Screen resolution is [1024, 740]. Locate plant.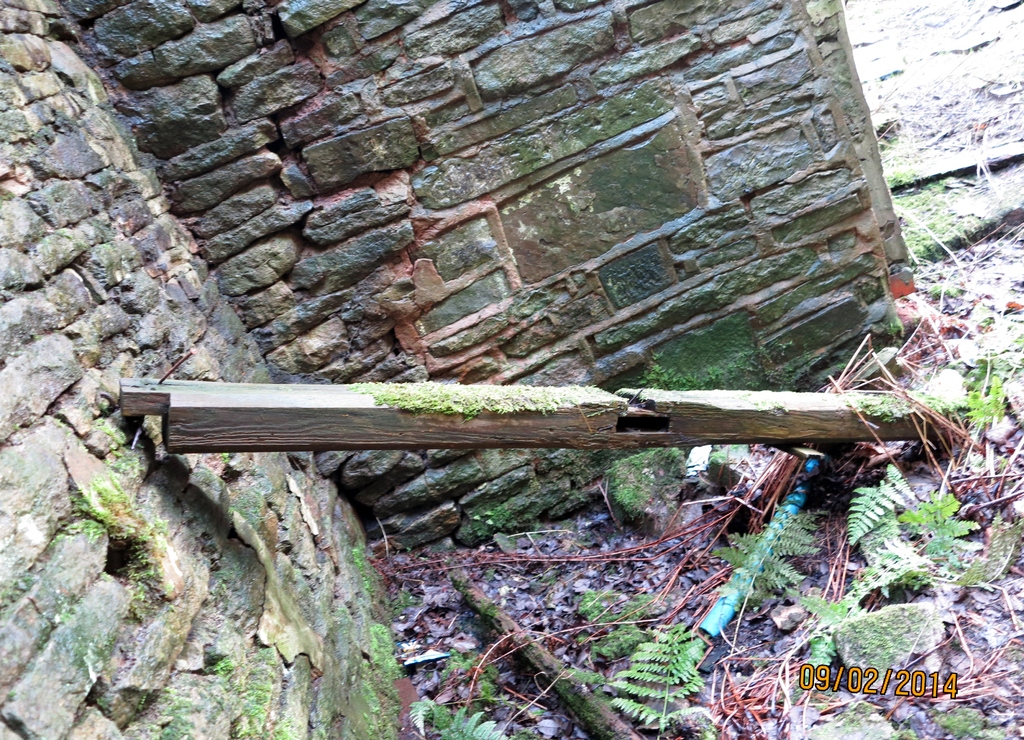
l=600, t=616, r=711, b=736.
